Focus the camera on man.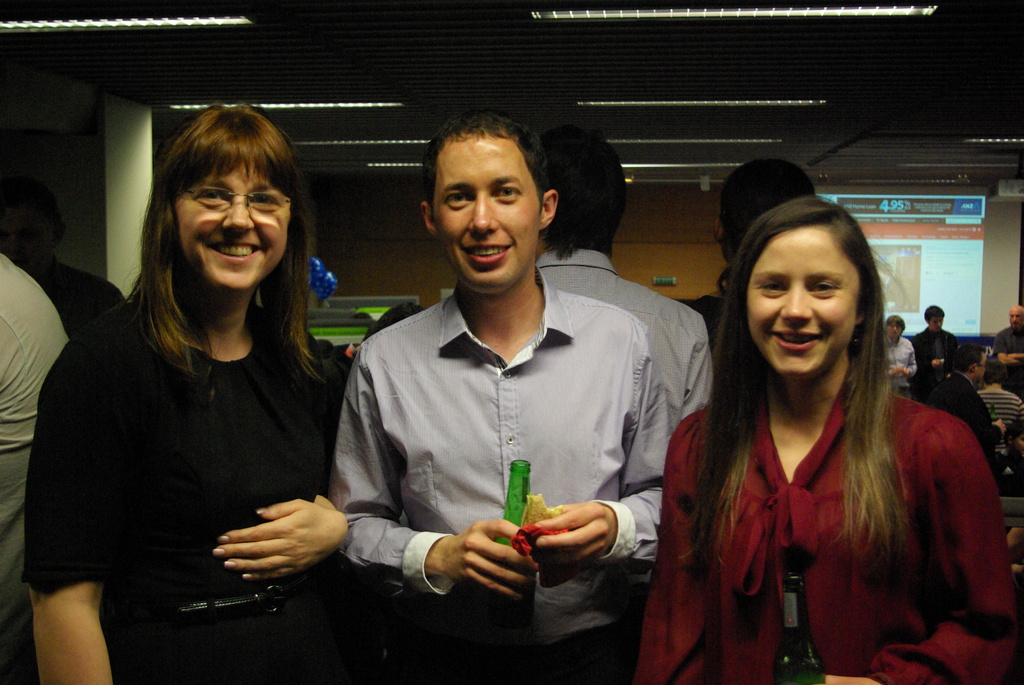
Focus region: Rect(979, 363, 1023, 426).
